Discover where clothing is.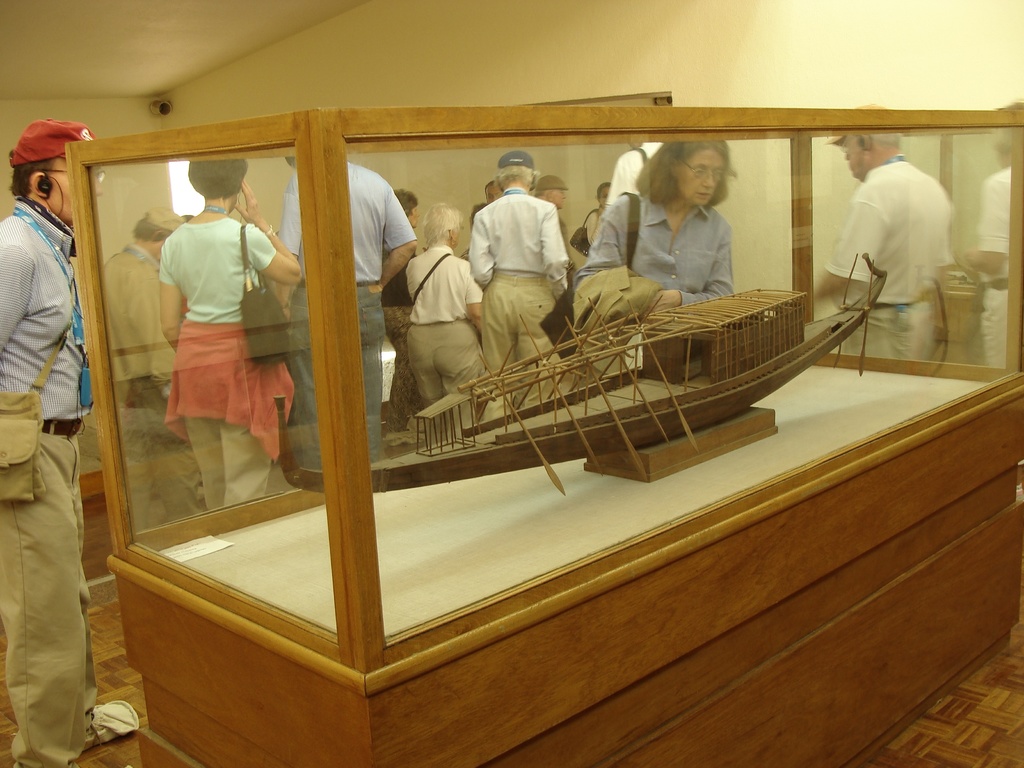
Discovered at box(380, 244, 412, 424).
